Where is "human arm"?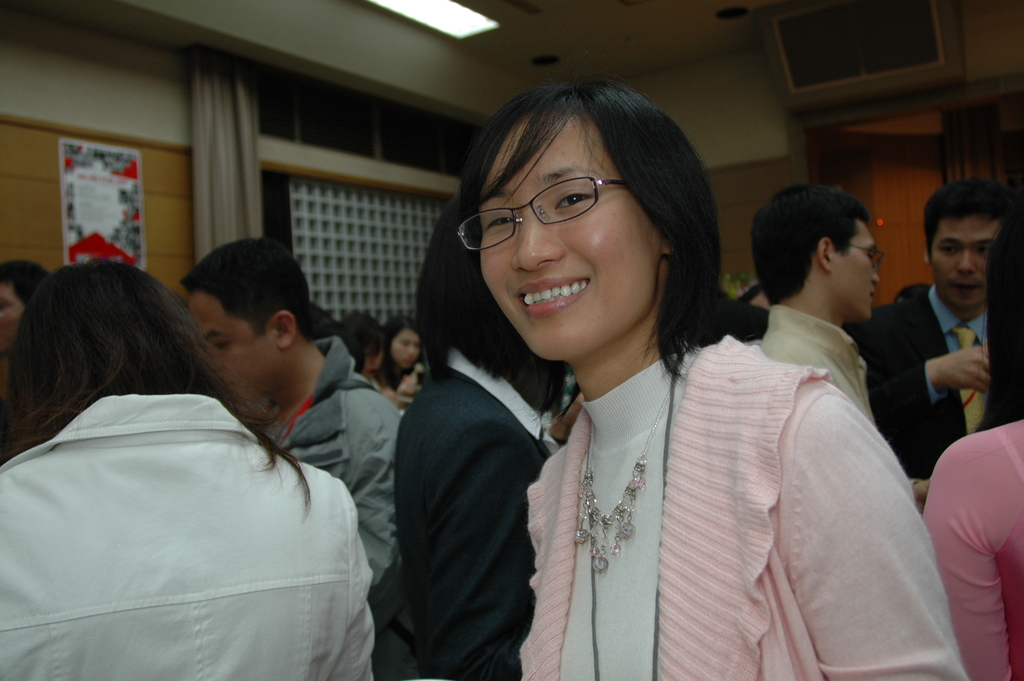
424,433,536,680.
